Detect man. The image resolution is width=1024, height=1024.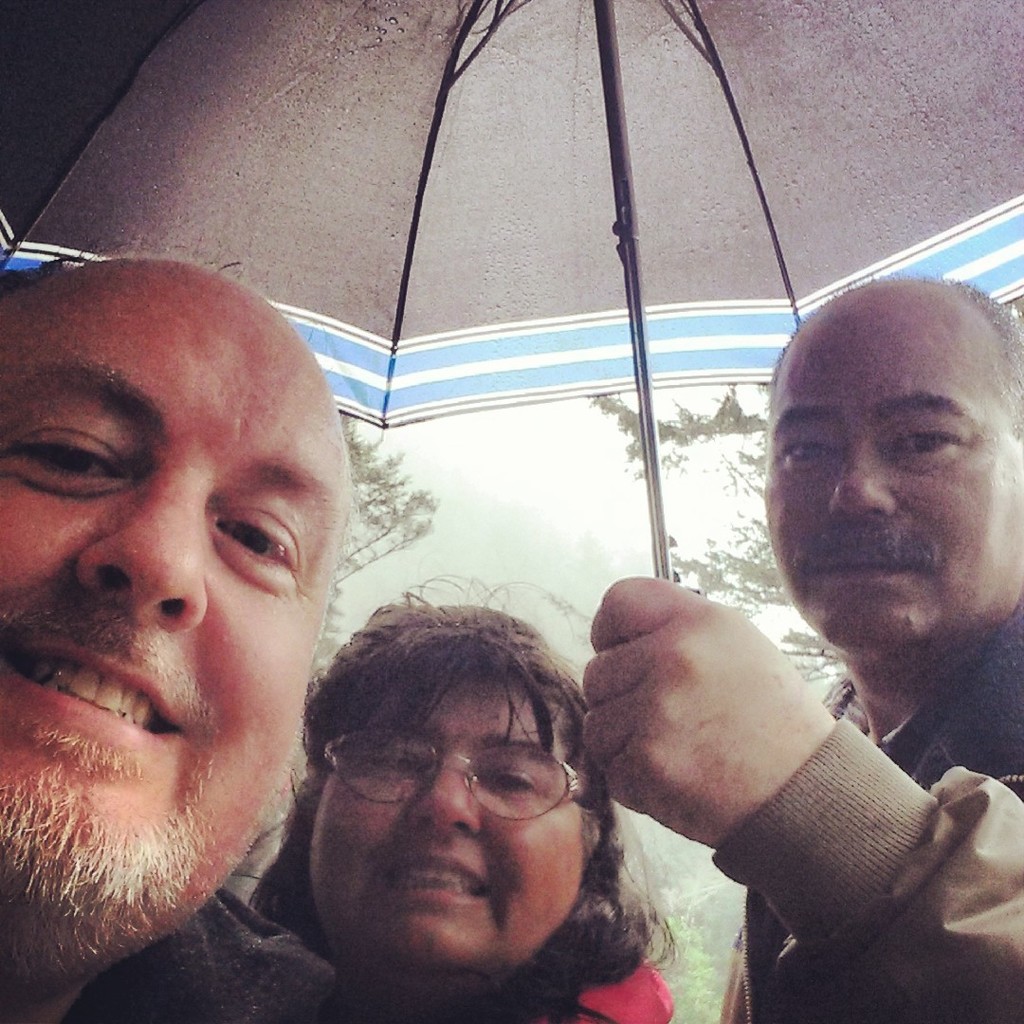
{"x1": 0, "y1": 255, "x2": 371, "y2": 1023}.
